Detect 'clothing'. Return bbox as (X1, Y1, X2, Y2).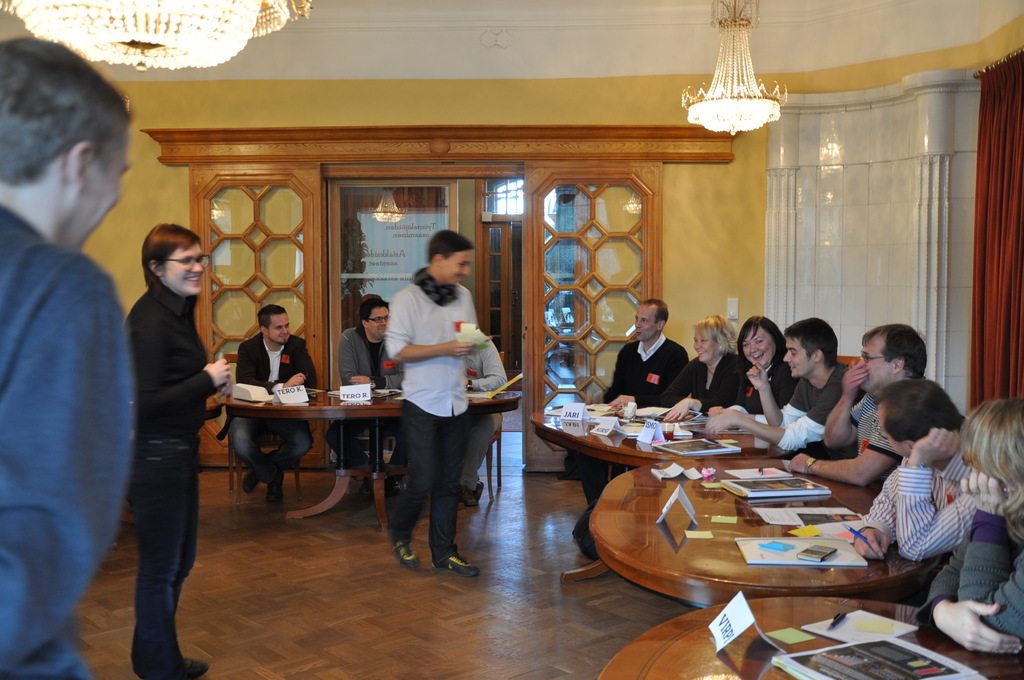
(851, 389, 927, 467).
